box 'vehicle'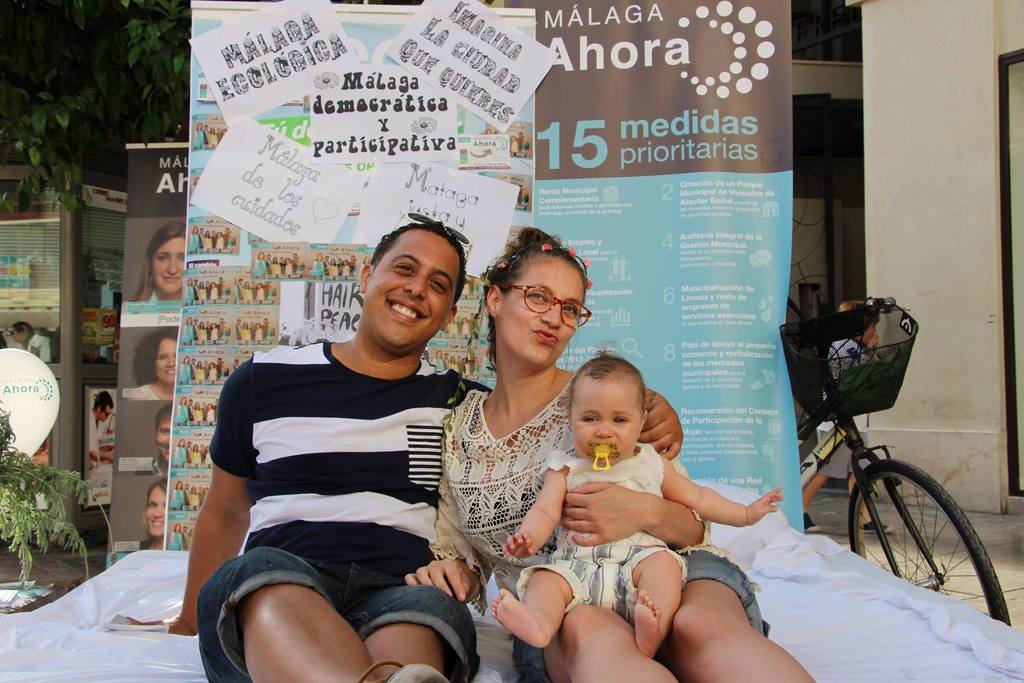
(778,295,1009,621)
